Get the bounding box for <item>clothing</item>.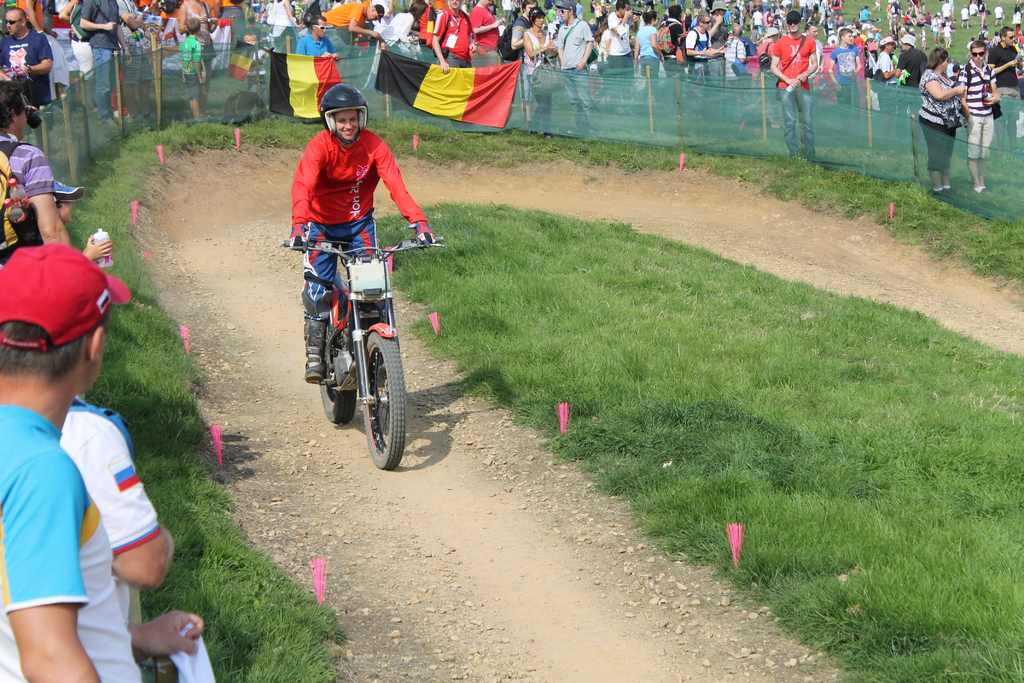
crop(878, 52, 897, 113).
